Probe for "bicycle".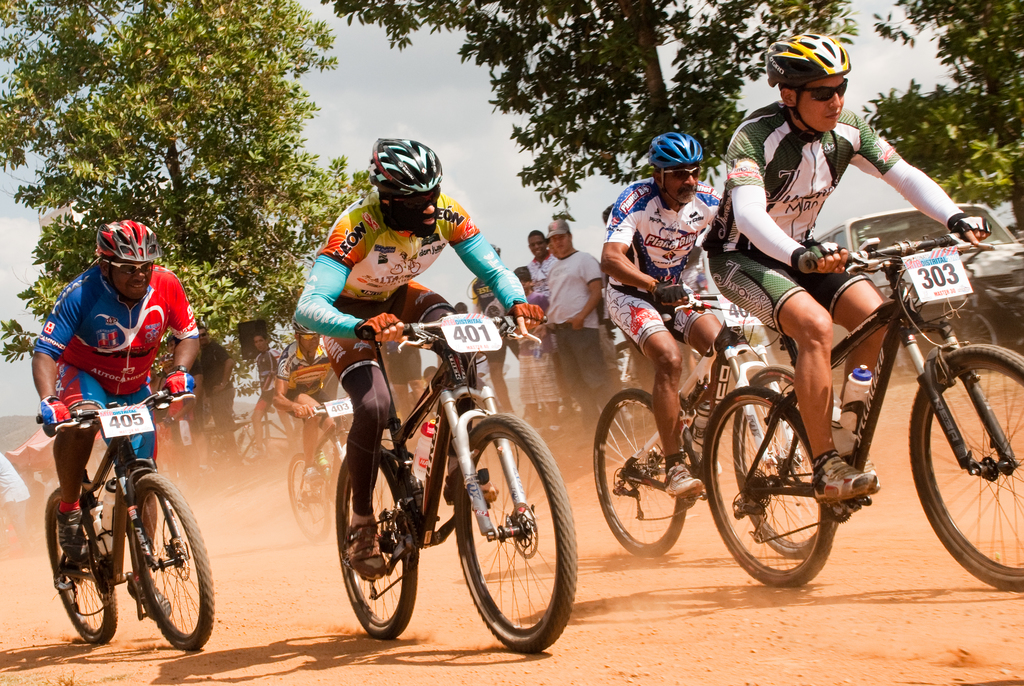
Probe result: 706,209,1023,595.
